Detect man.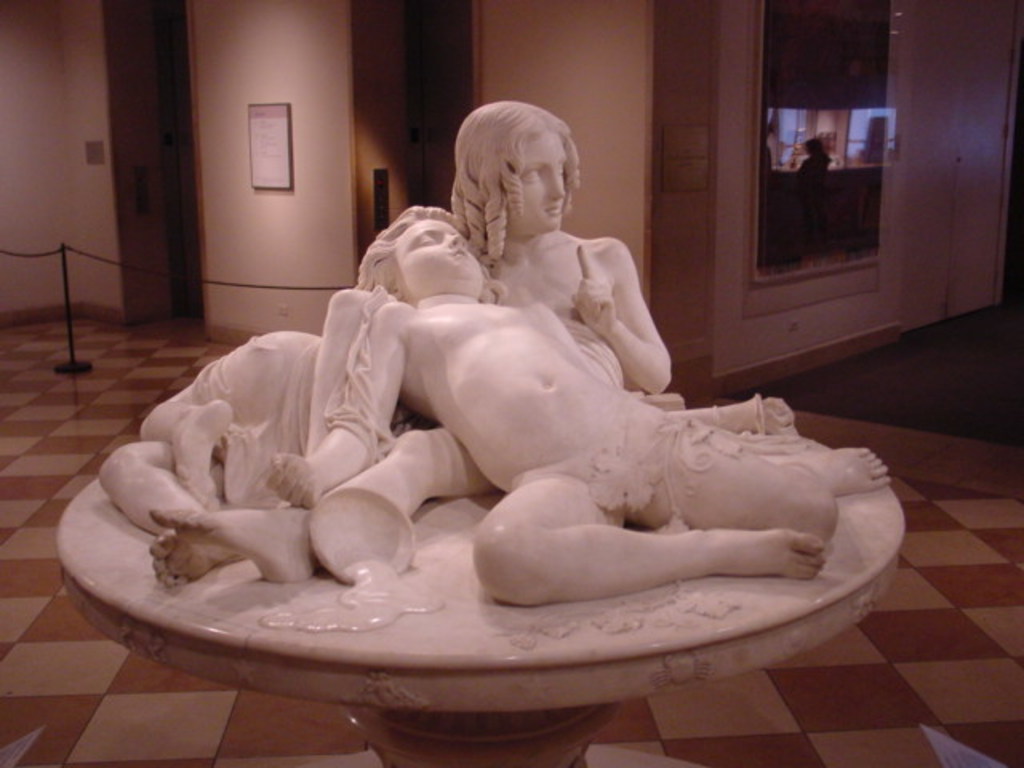
Detected at [362,112,782,608].
